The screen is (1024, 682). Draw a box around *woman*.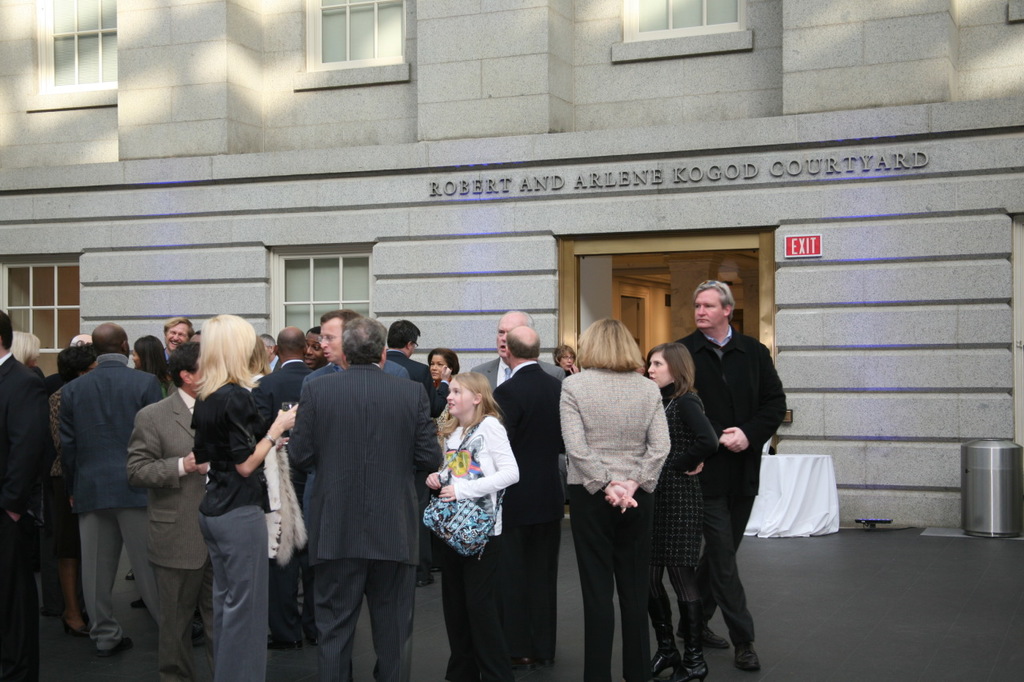
bbox=[127, 329, 171, 613].
